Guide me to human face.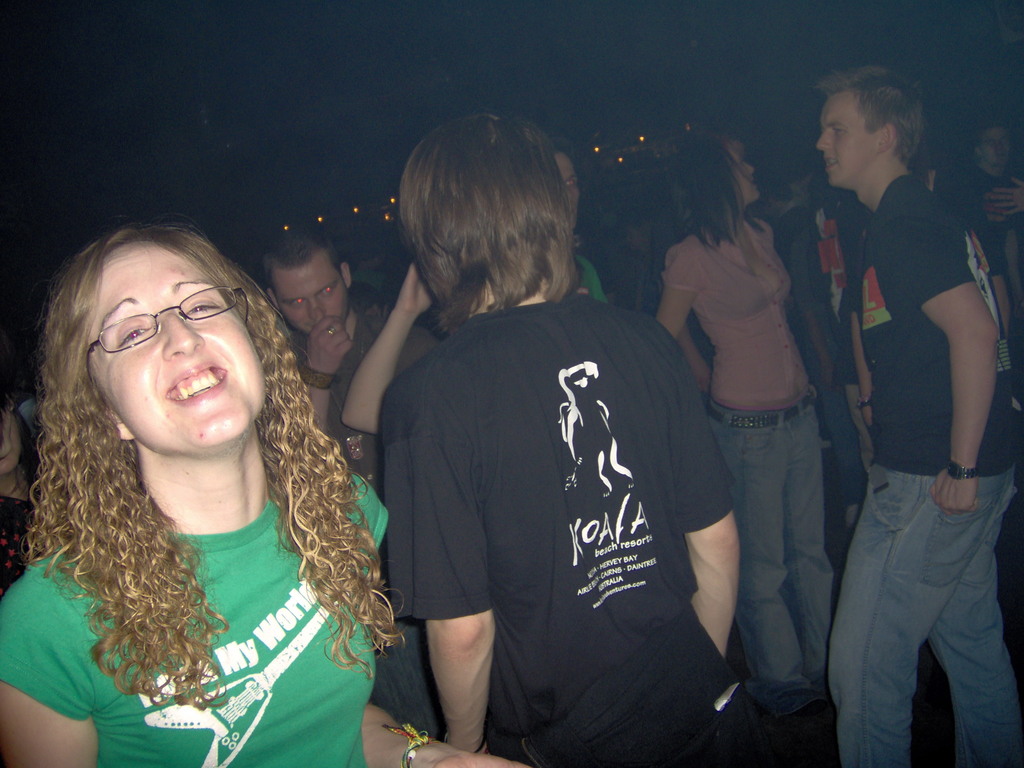
Guidance: [817,91,876,189].
